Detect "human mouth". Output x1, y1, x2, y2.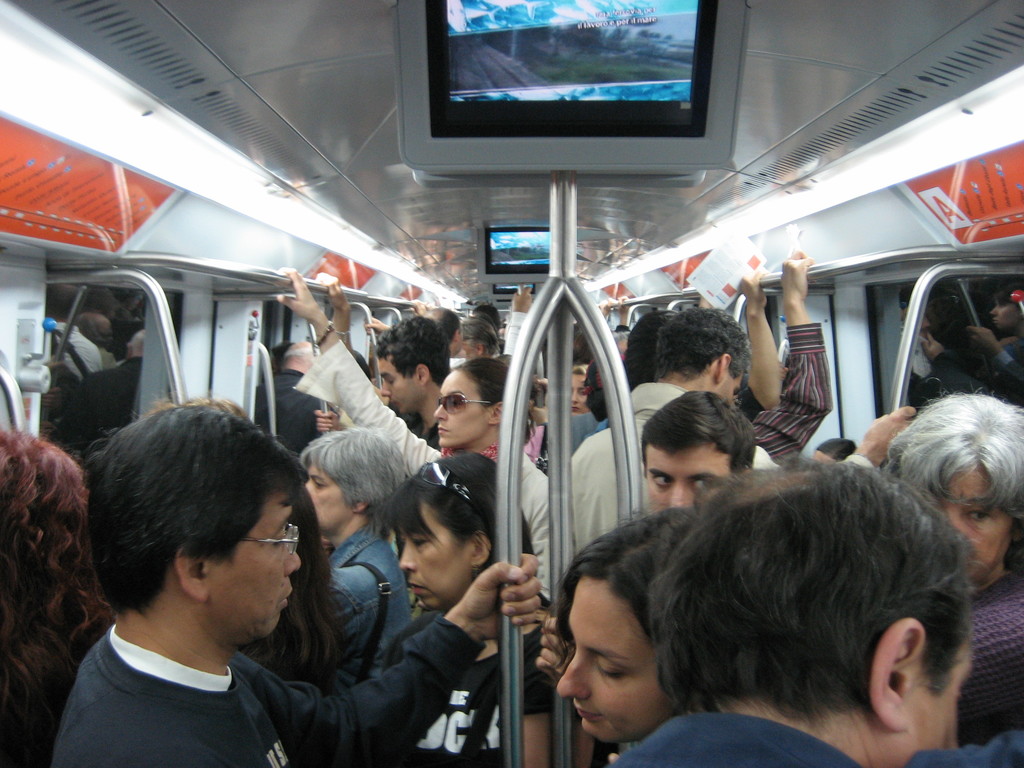
573, 705, 604, 717.
